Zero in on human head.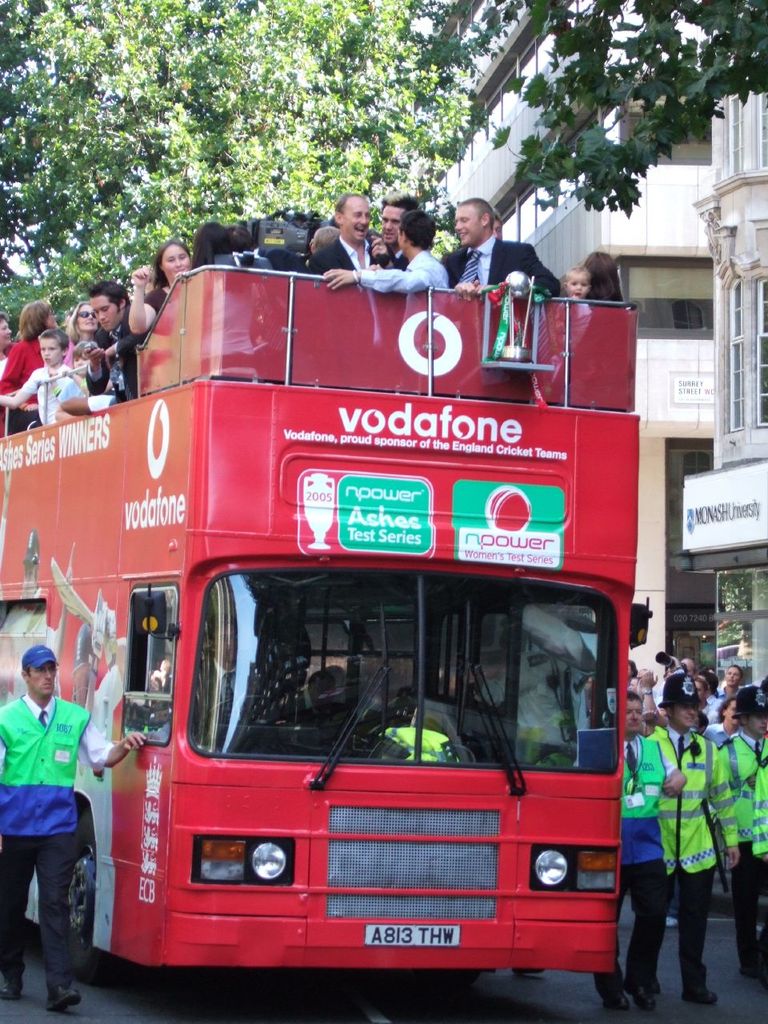
Zeroed in: [35, 328, 72, 370].
